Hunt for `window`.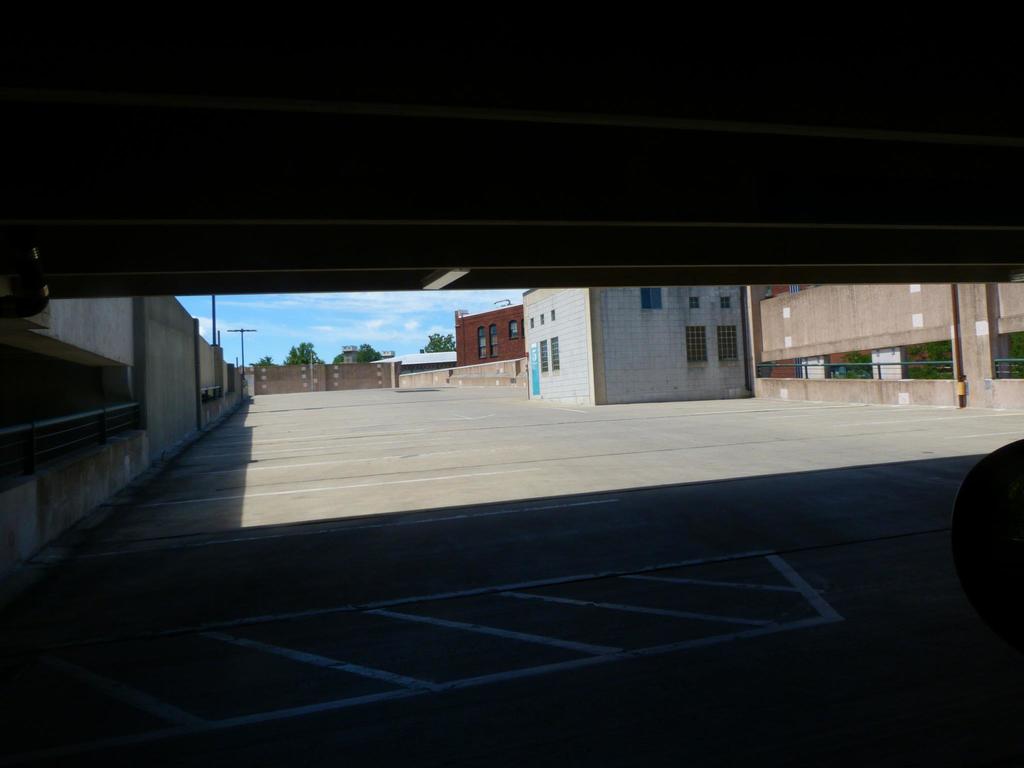
Hunted down at select_region(540, 342, 551, 372).
